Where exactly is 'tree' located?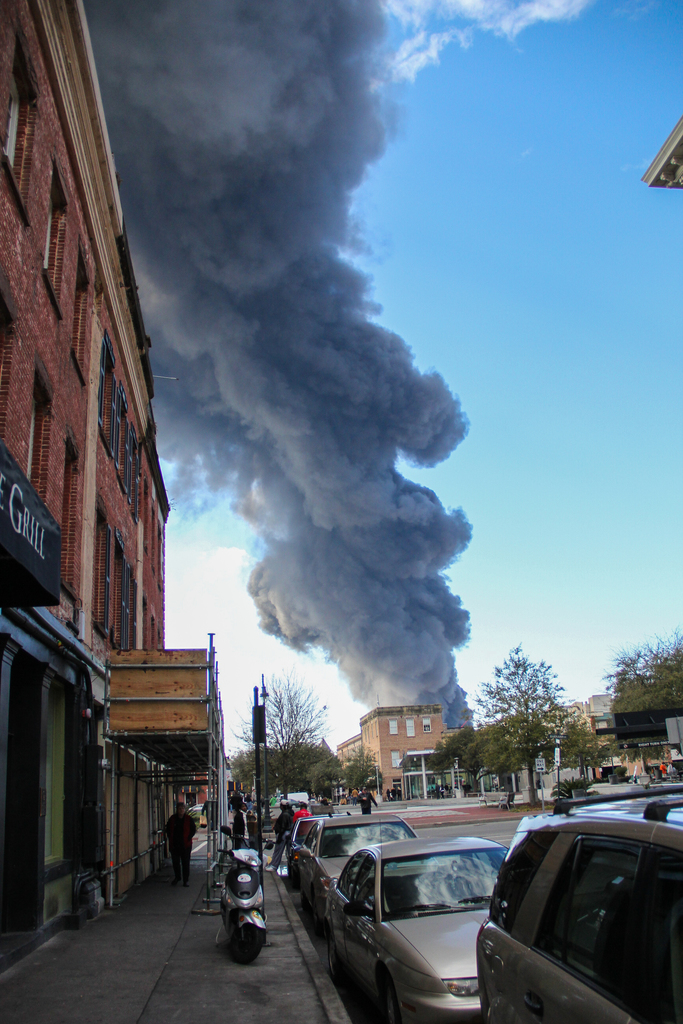
Its bounding box is x1=245, y1=672, x2=337, y2=776.
